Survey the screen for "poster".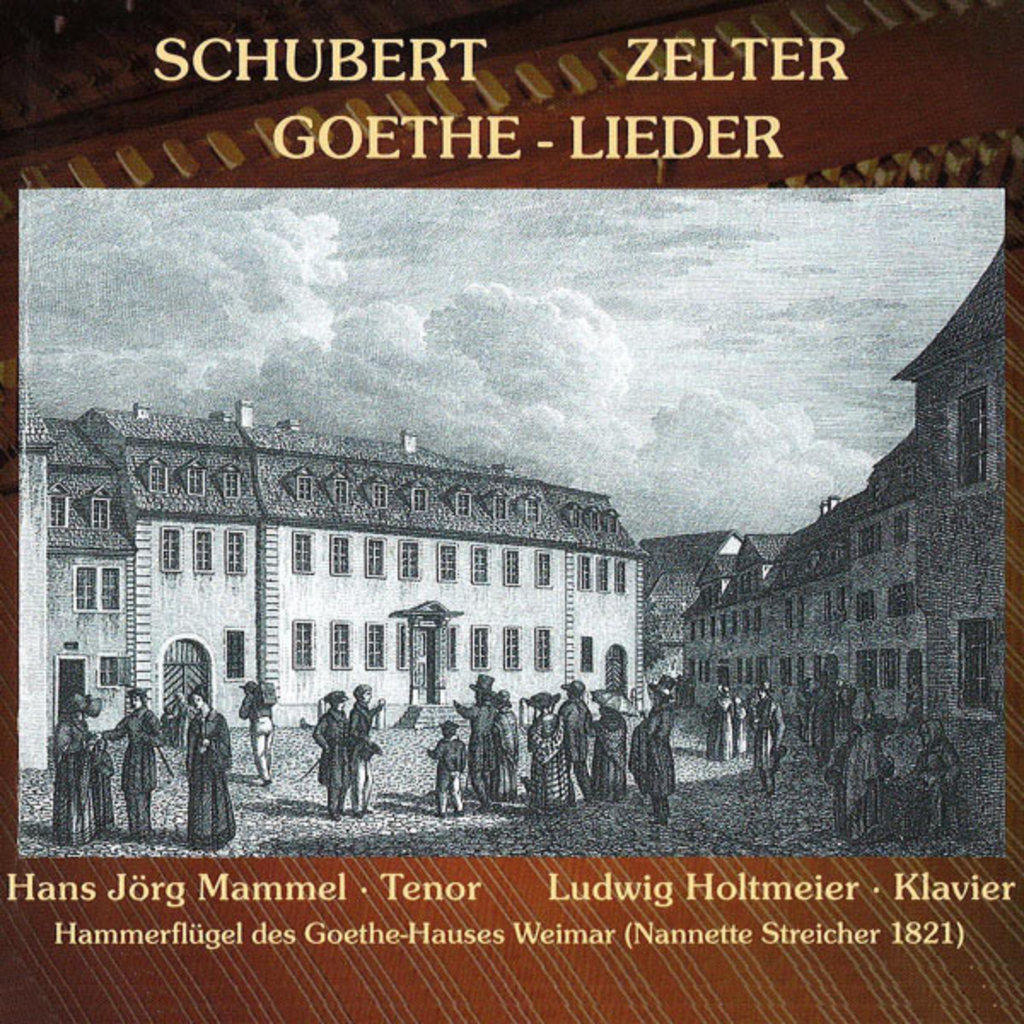
Survey found: locate(0, 0, 1022, 1022).
